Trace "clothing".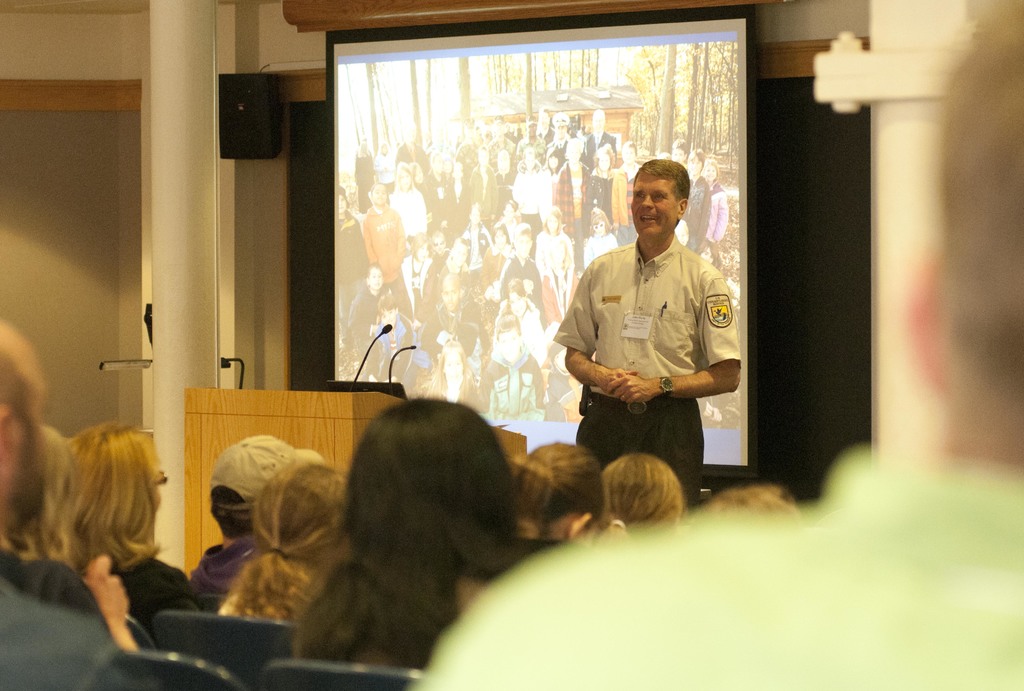
Traced to bbox=(390, 189, 423, 244).
